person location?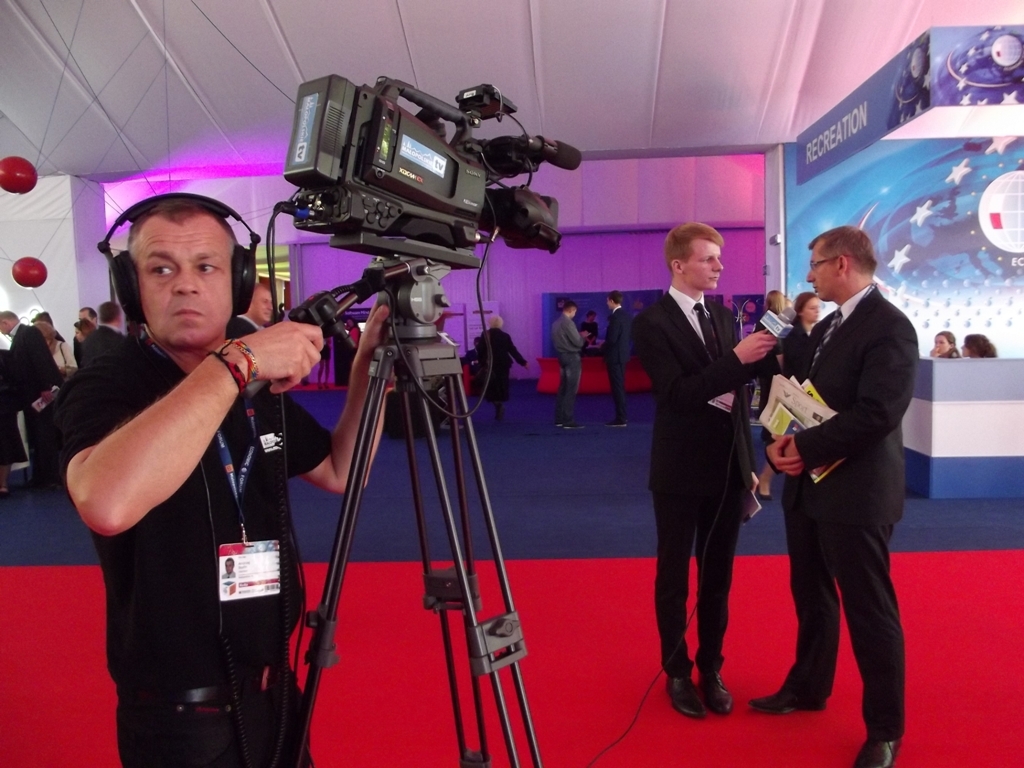
786/294/822/348
